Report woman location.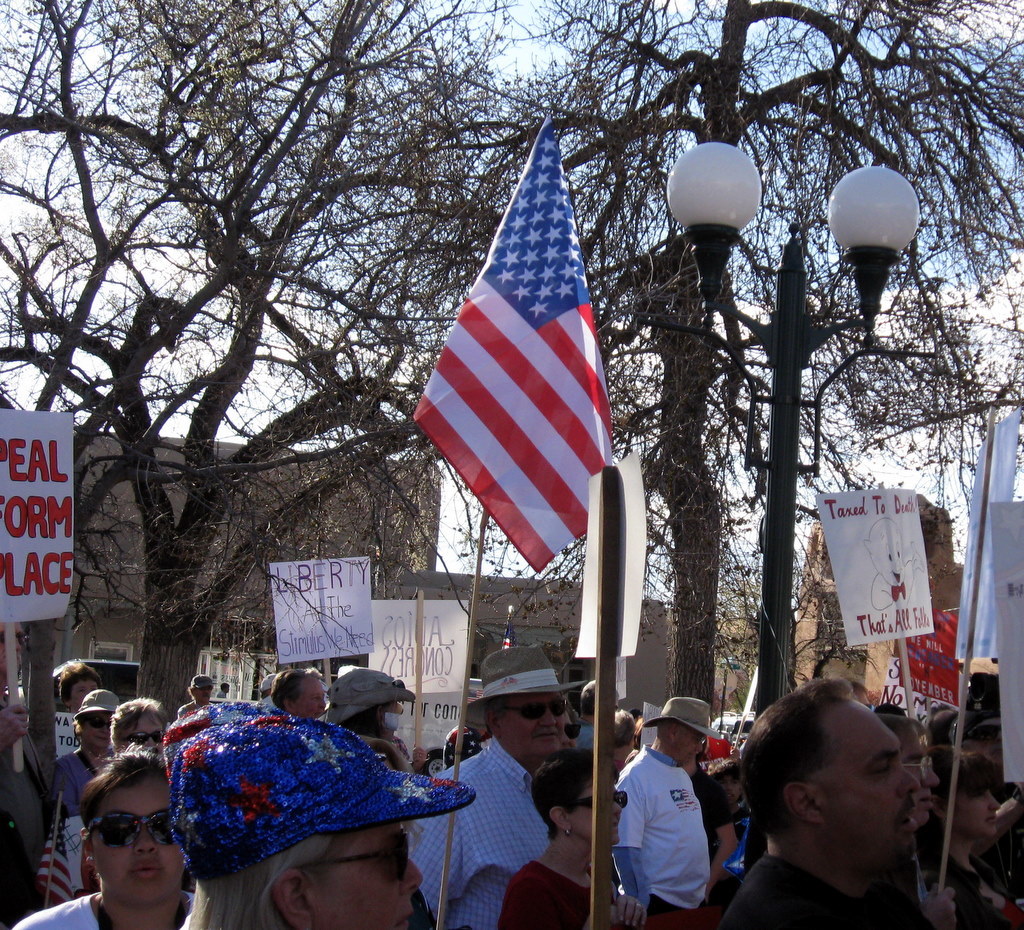
Report: x1=43, y1=682, x2=124, y2=902.
